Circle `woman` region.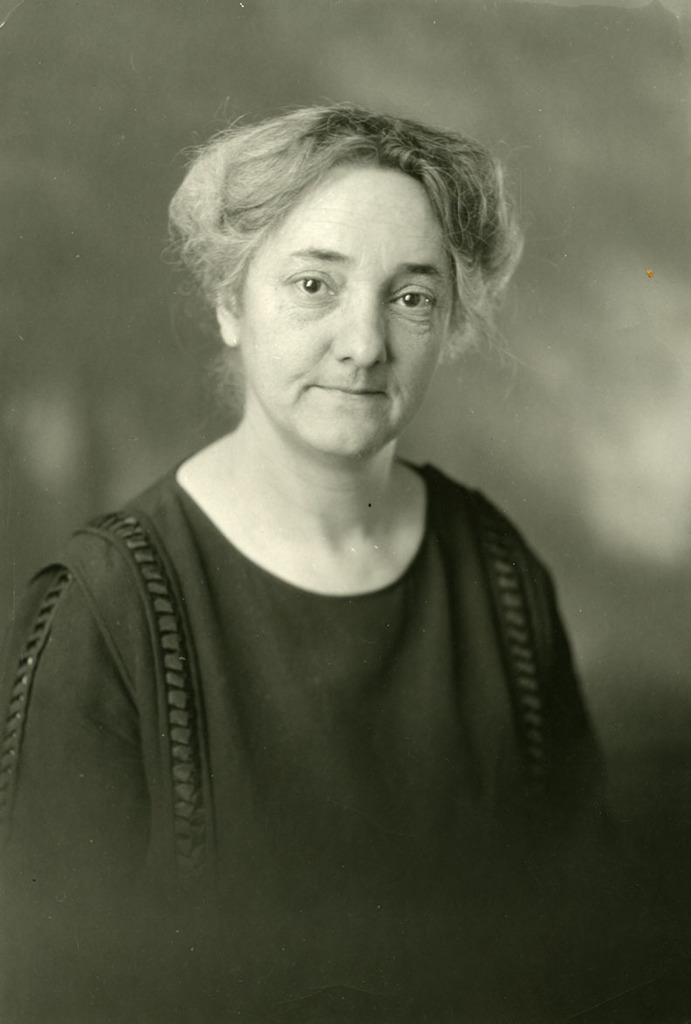
Region: 0/91/628/1023.
